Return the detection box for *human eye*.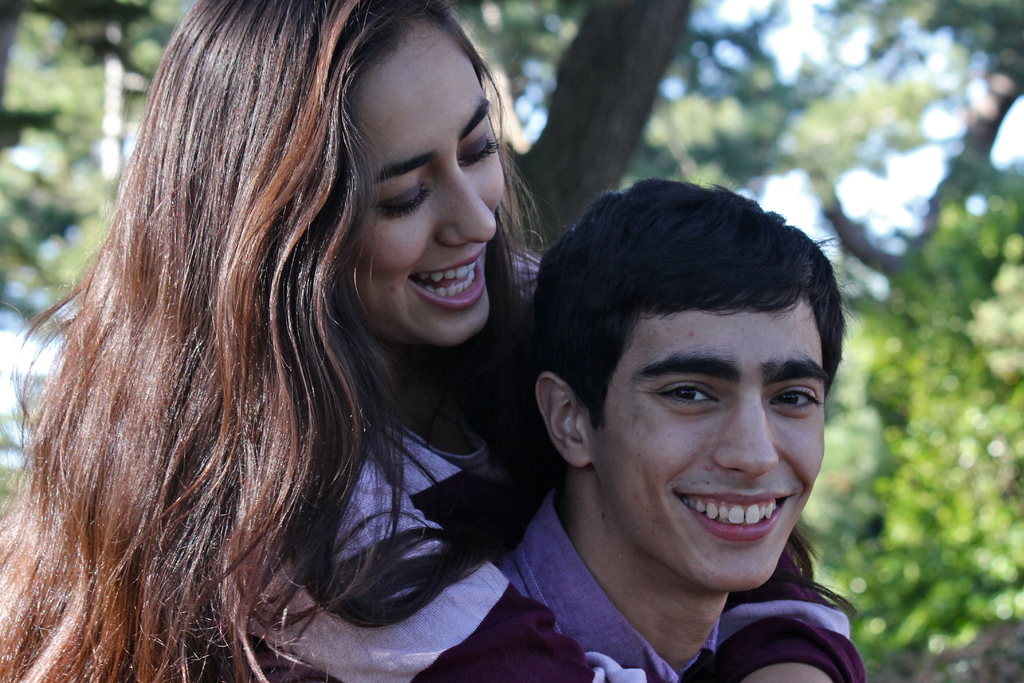
(left=650, top=381, right=728, bottom=411).
